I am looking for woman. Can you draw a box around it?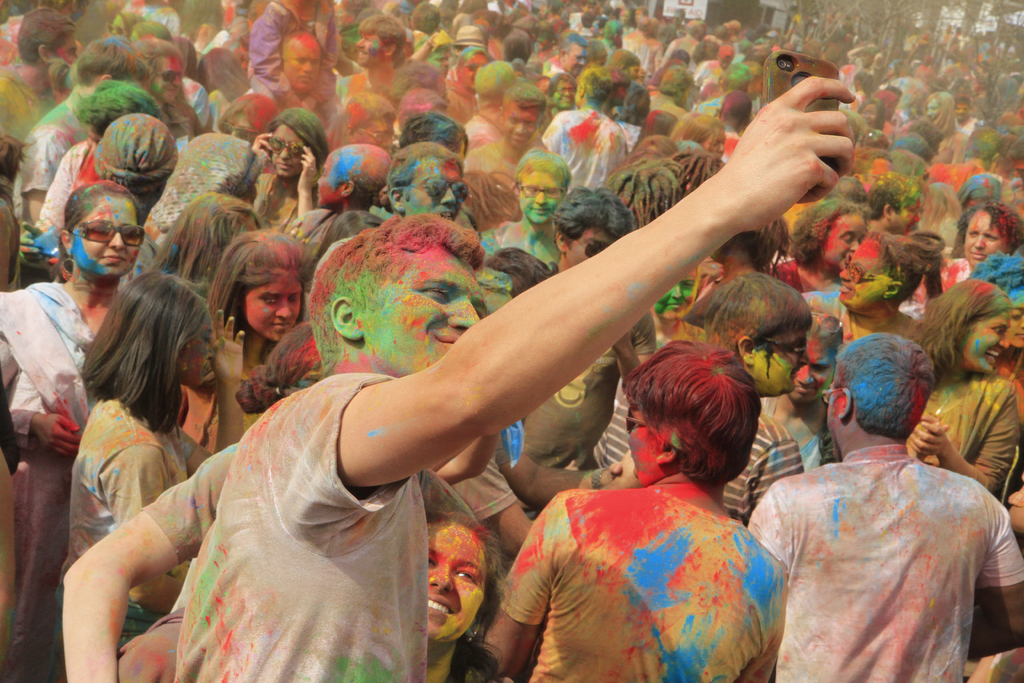
Sure, the bounding box is 903/278/1023/496.
